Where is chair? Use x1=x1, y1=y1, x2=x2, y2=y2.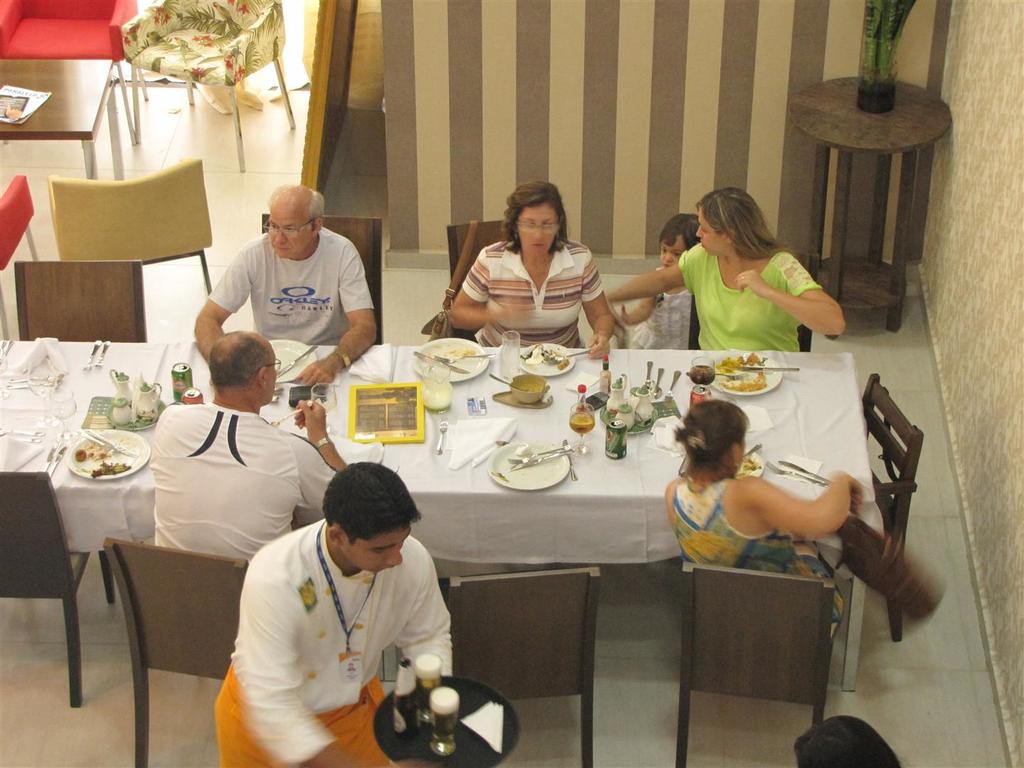
x1=0, y1=182, x2=44, y2=348.
